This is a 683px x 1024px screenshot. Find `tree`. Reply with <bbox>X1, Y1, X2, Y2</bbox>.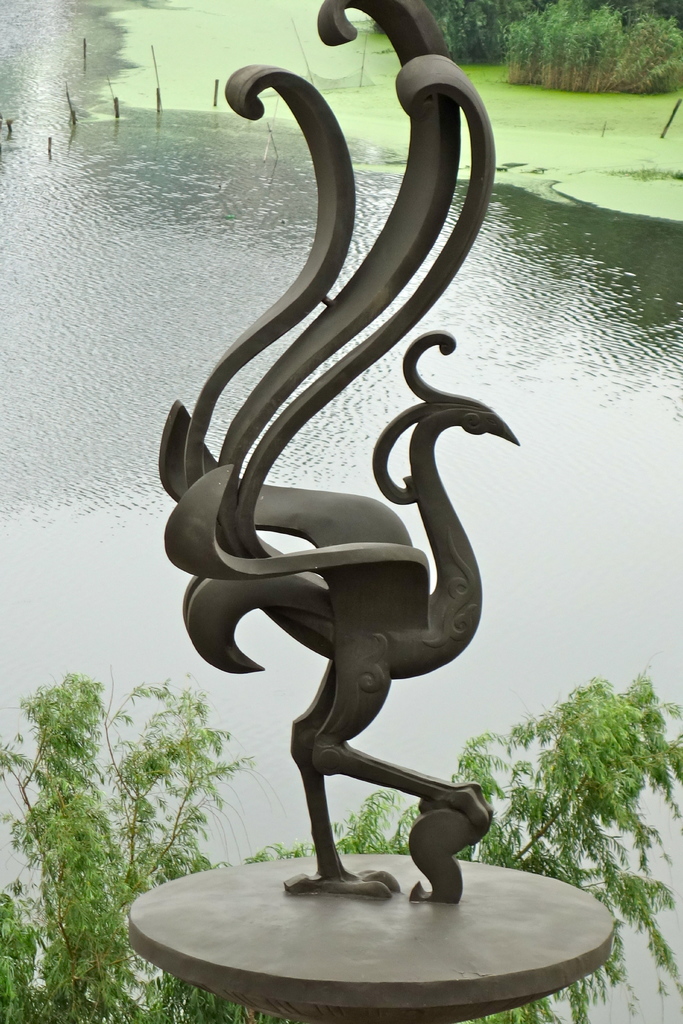
<bbox>0, 673, 682, 1023</bbox>.
